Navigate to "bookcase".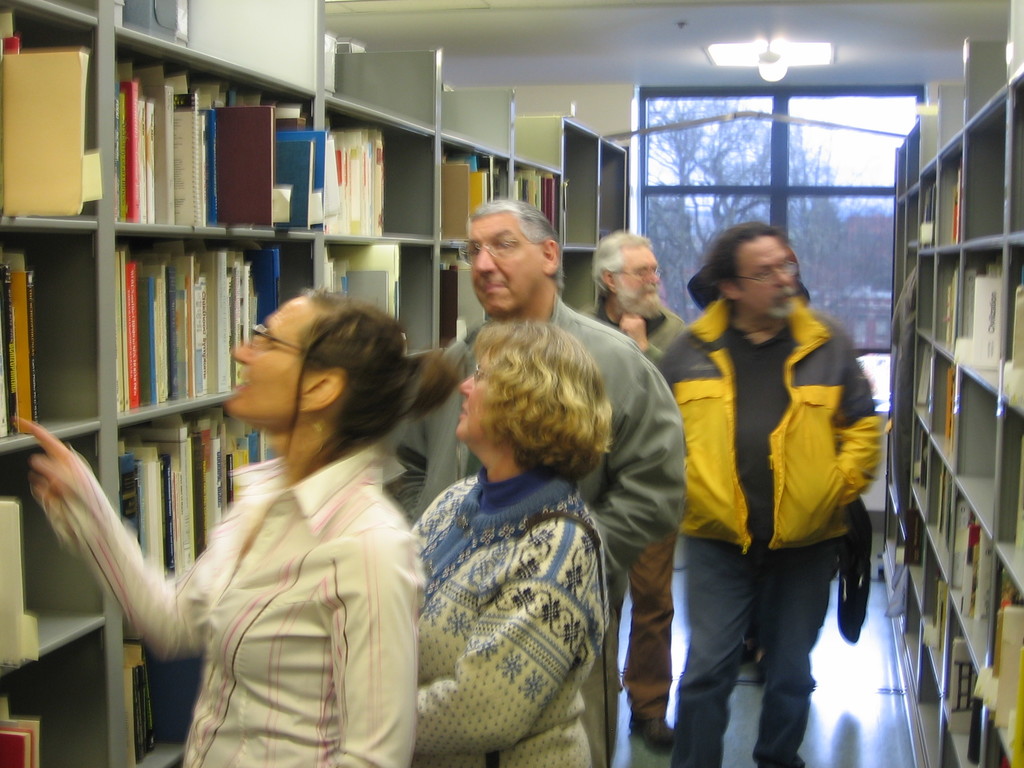
Navigation target: x1=885 y1=0 x2=1023 y2=767.
